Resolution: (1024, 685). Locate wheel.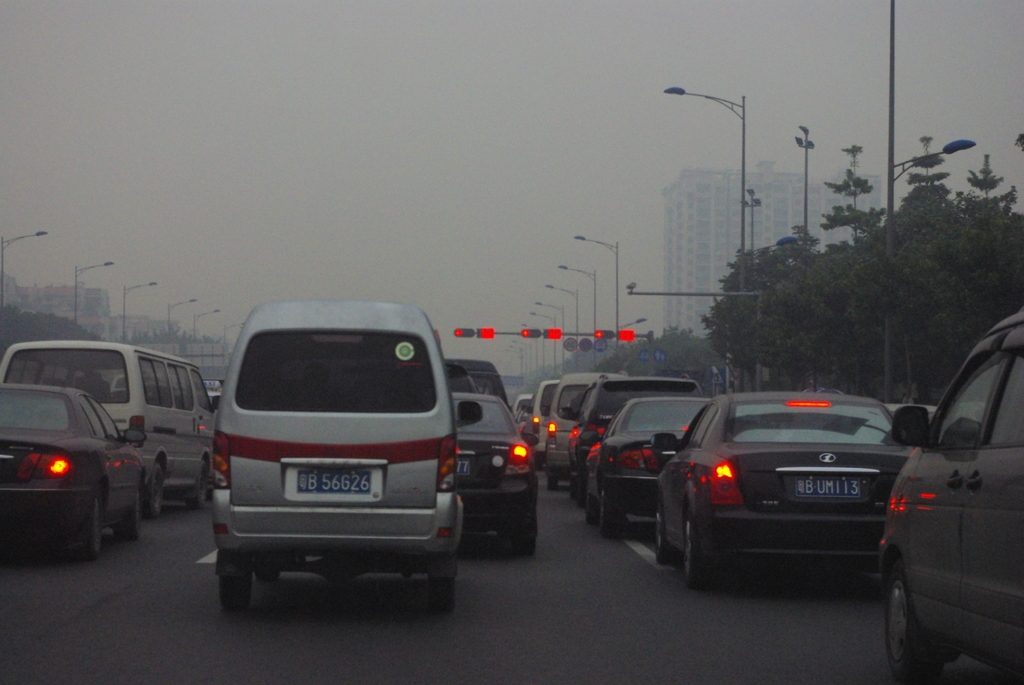
(605, 501, 624, 539).
